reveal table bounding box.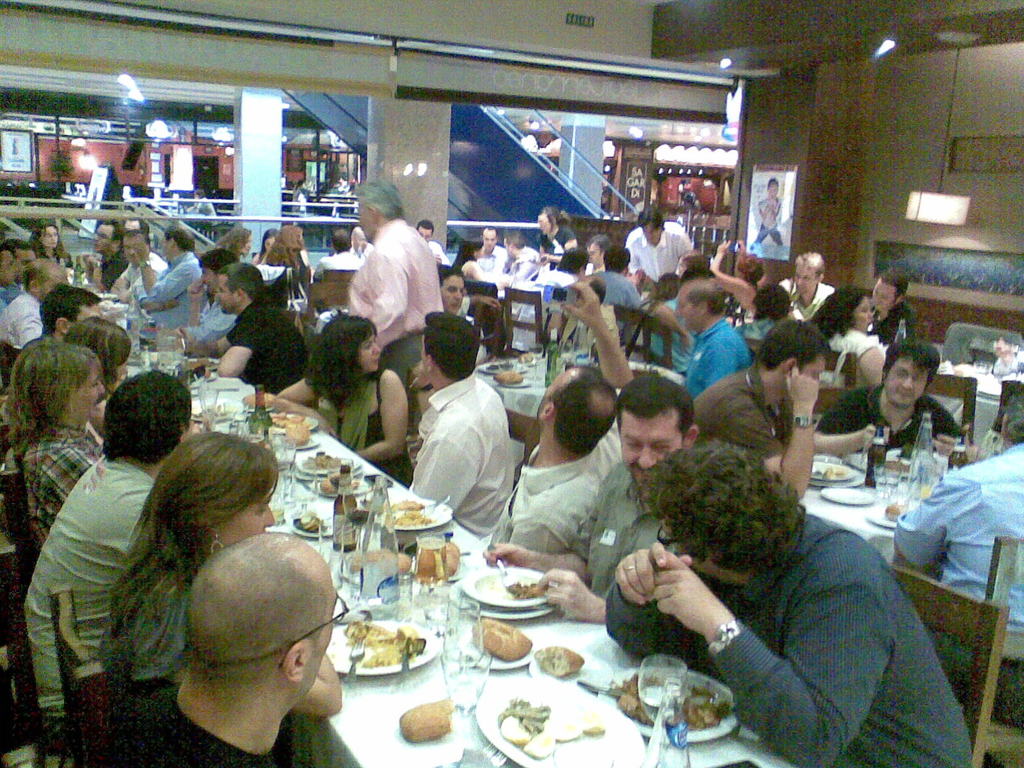
Revealed: x1=481 y1=375 x2=679 y2=474.
